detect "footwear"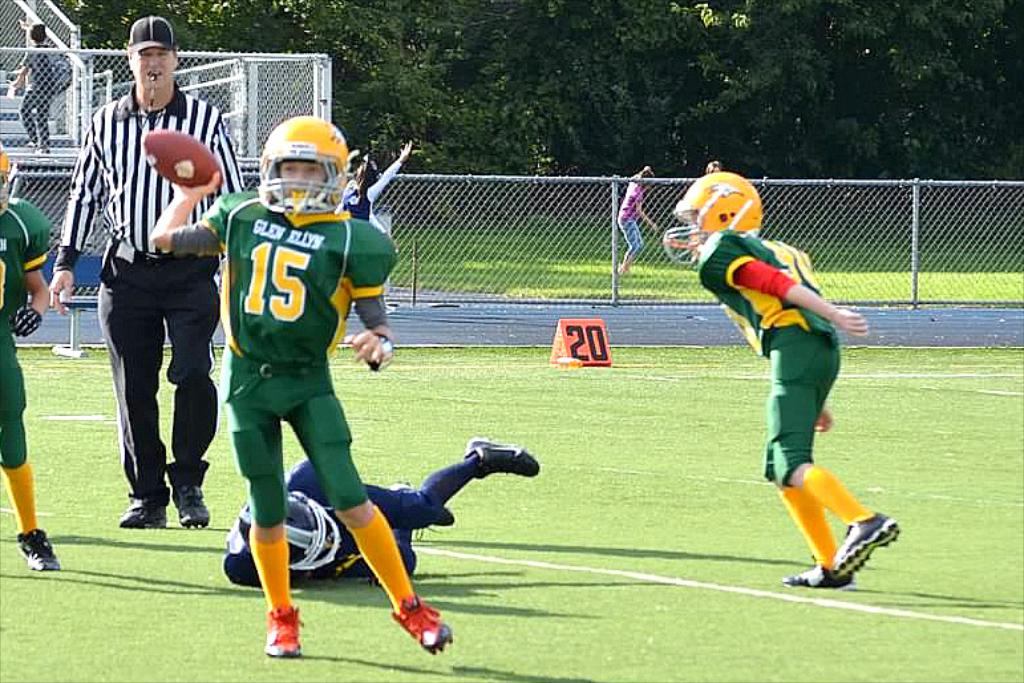
BBox(388, 594, 456, 654)
